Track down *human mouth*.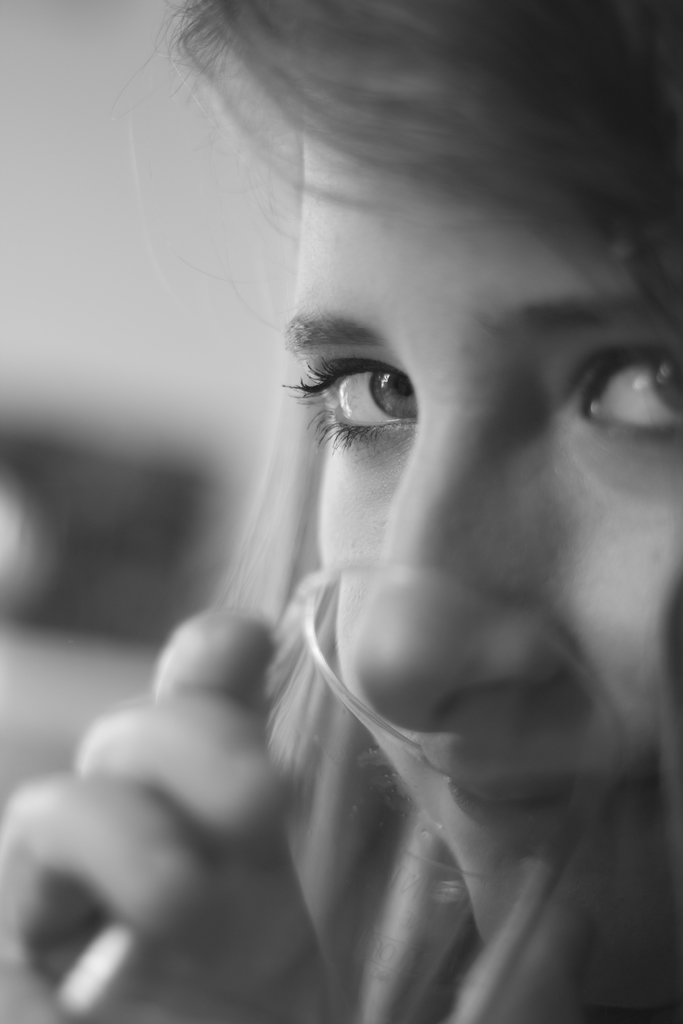
Tracked to [x1=414, y1=746, x2=651, y2=834].
